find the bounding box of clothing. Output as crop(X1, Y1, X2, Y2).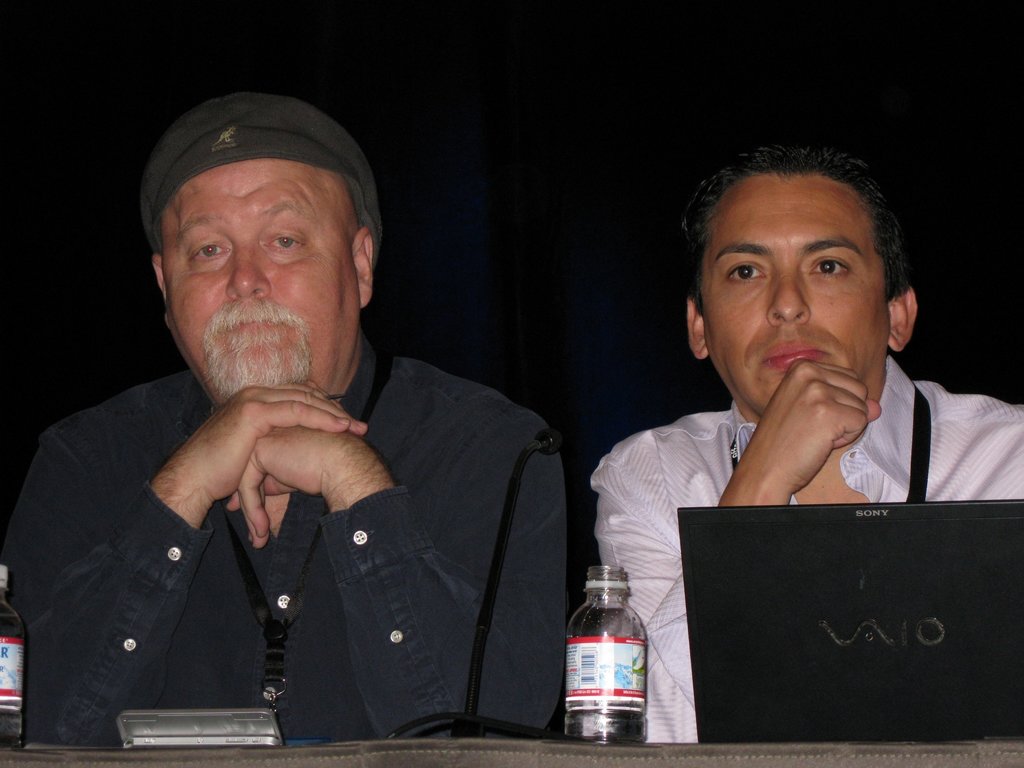
crop(592, 397, 1022, 744).
